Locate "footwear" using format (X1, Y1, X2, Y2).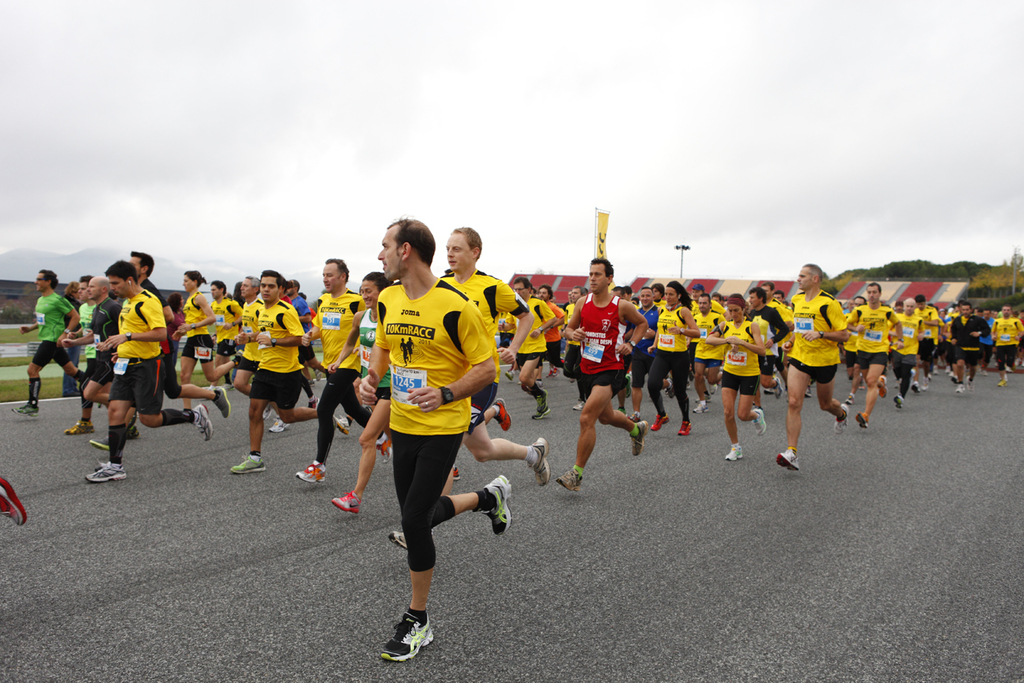
(570, 399, 586, 411).
